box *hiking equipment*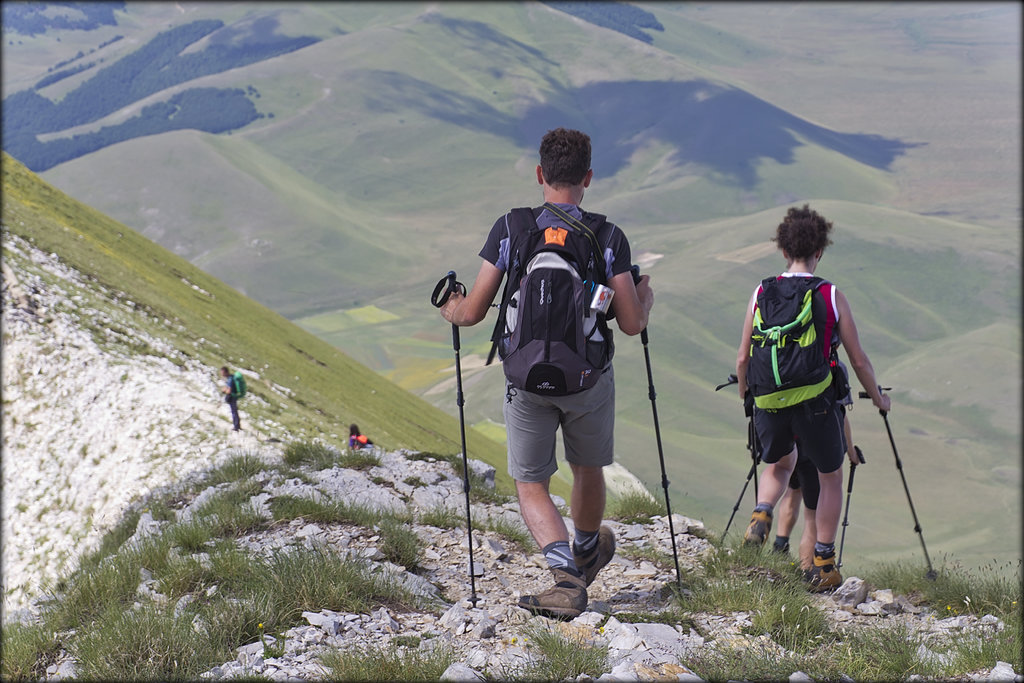
bbox=(514, 568, 588, 620)
